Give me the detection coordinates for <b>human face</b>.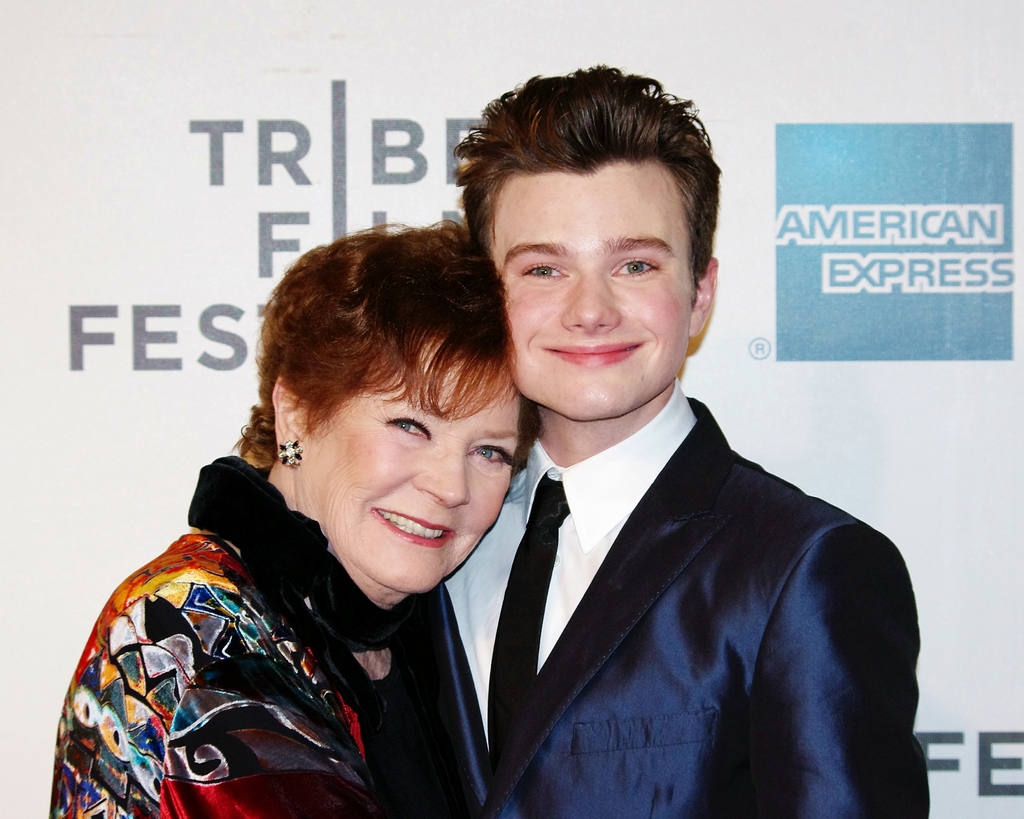
(508,182,696,410).
